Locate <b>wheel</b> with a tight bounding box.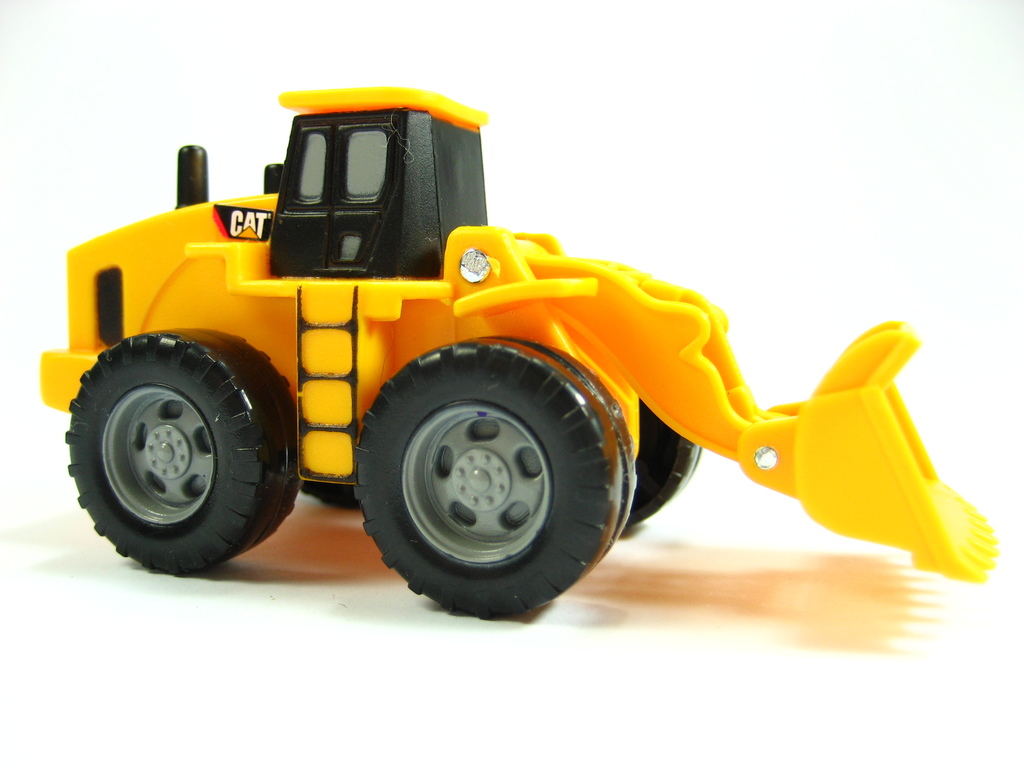
left=629, top=401, right=703, bottom=525.
